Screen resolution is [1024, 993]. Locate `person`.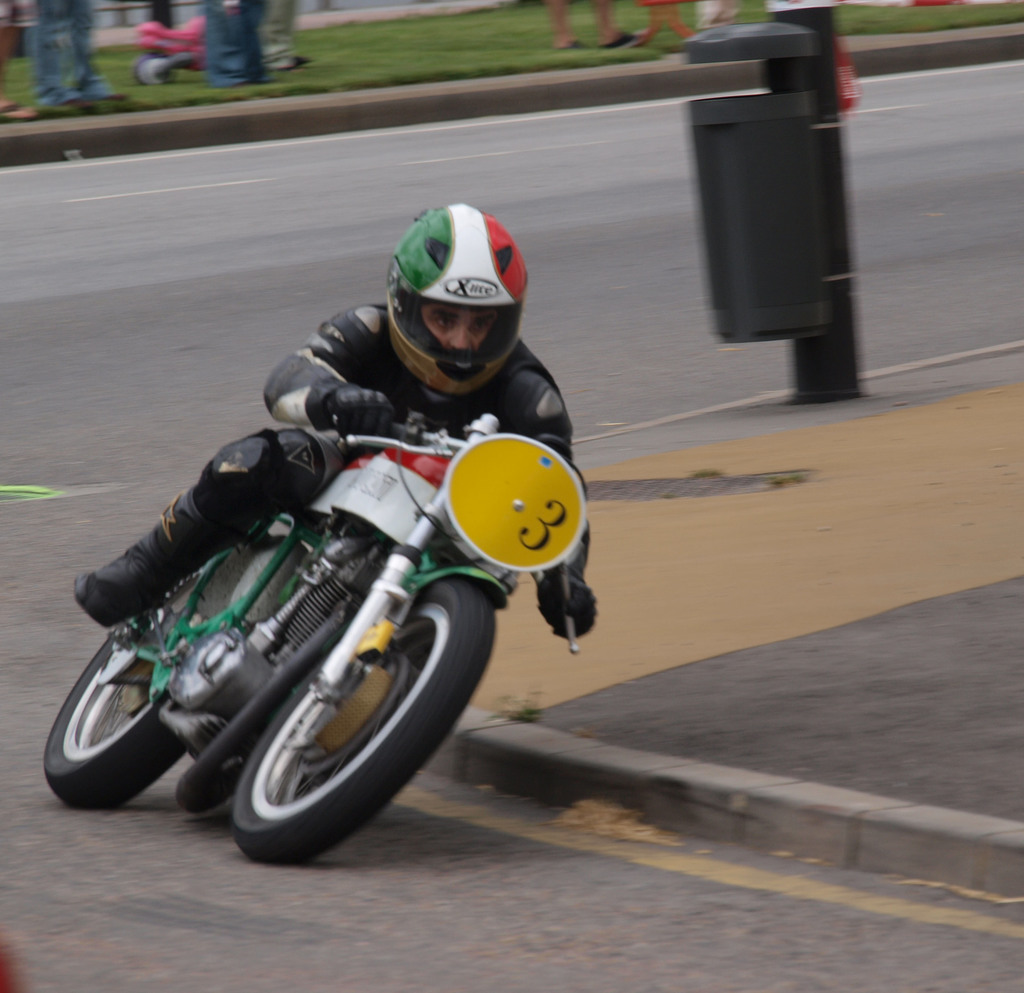
box=[546, 1, 648, 47].
